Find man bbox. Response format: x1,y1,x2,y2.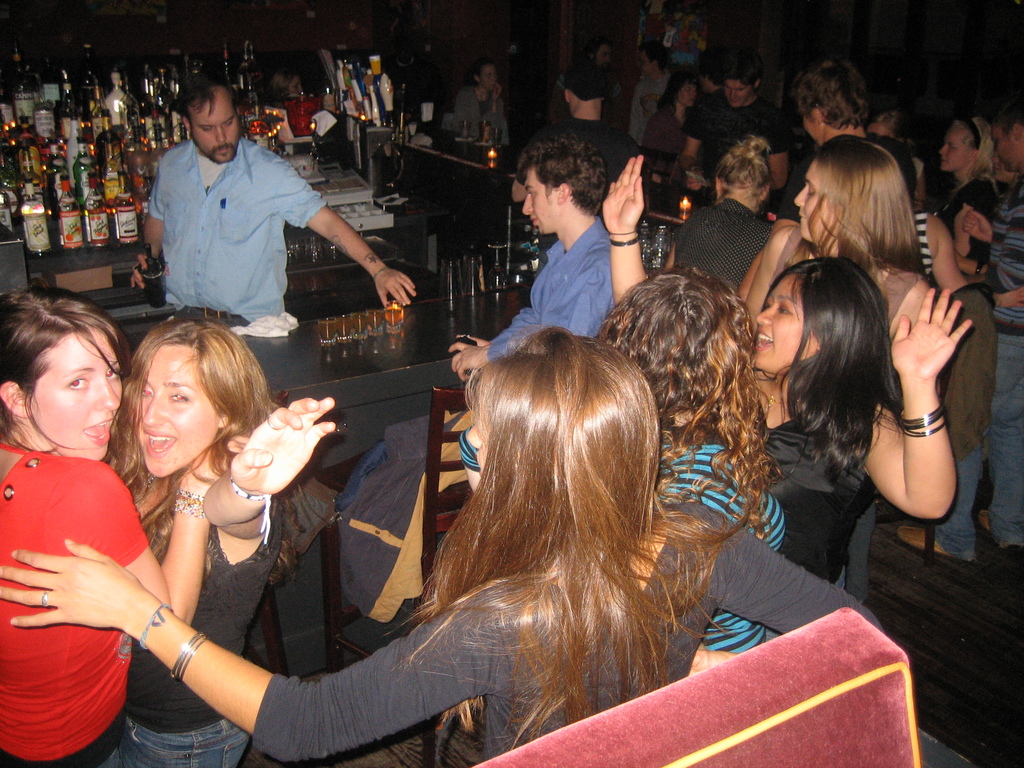
125,97,365,318.
